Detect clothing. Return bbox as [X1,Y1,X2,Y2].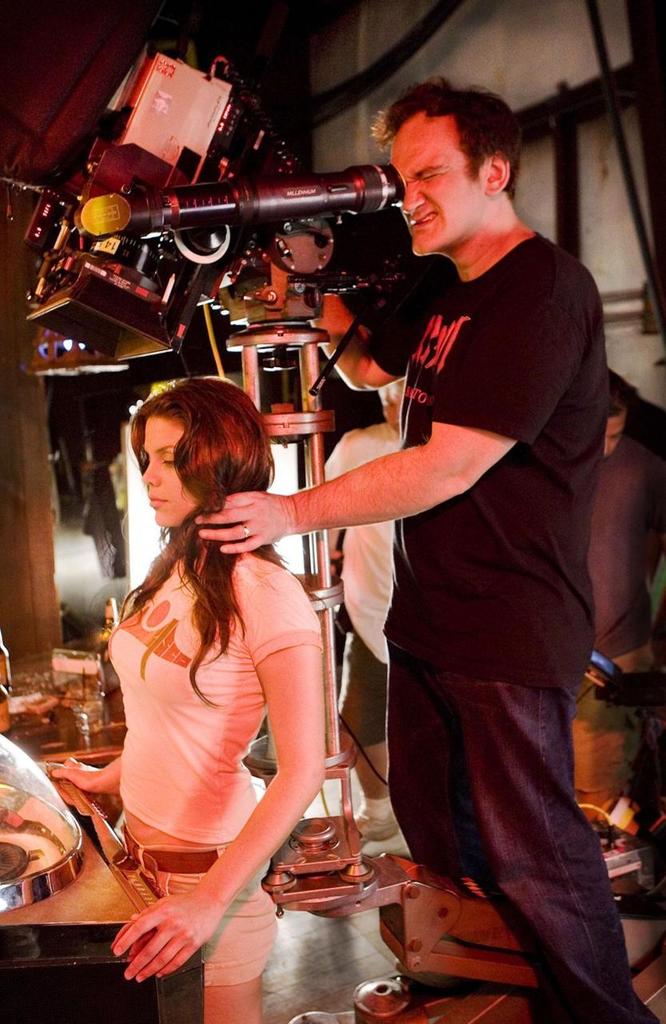
[369,229,662,1023].
